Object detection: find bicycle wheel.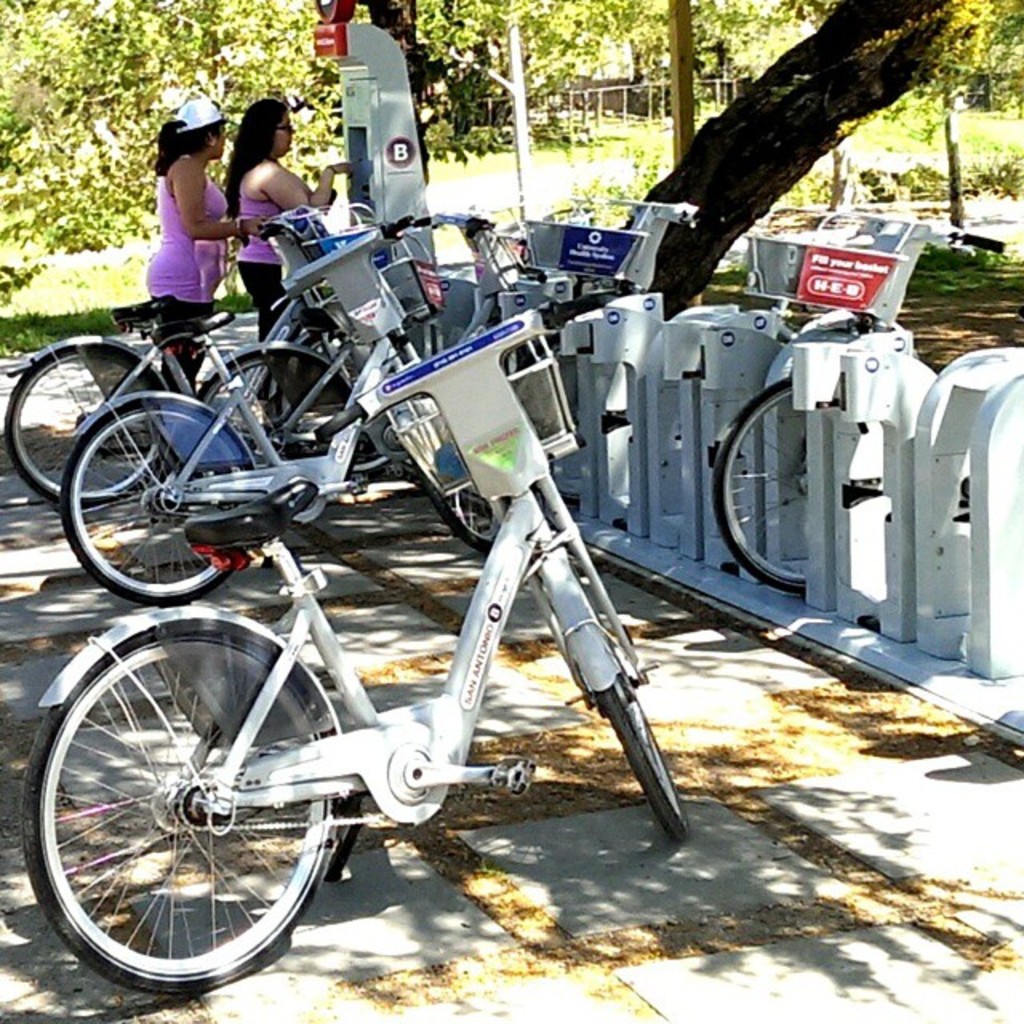
<region>18, 624, 341, 1006</region>.
